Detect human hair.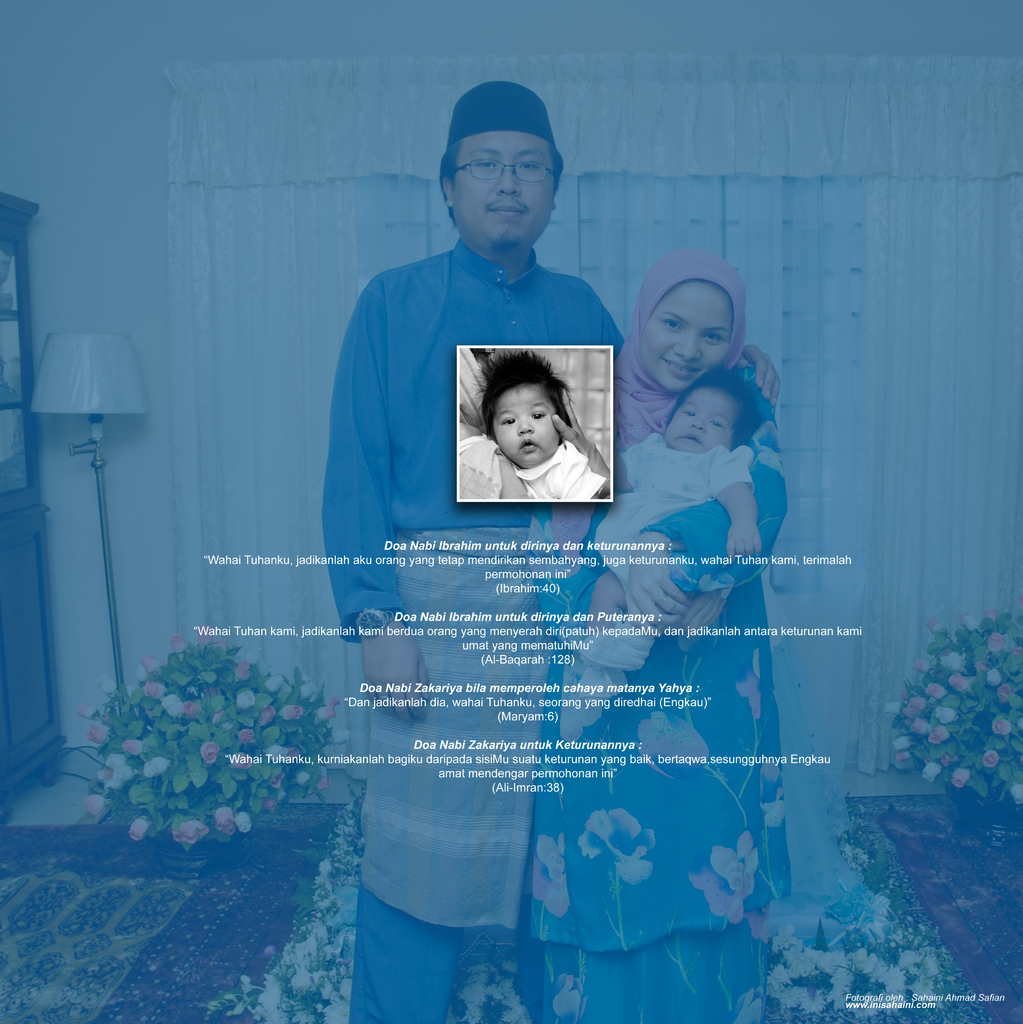
Detected at (left=663, top=362, right=763, bottom=449).
